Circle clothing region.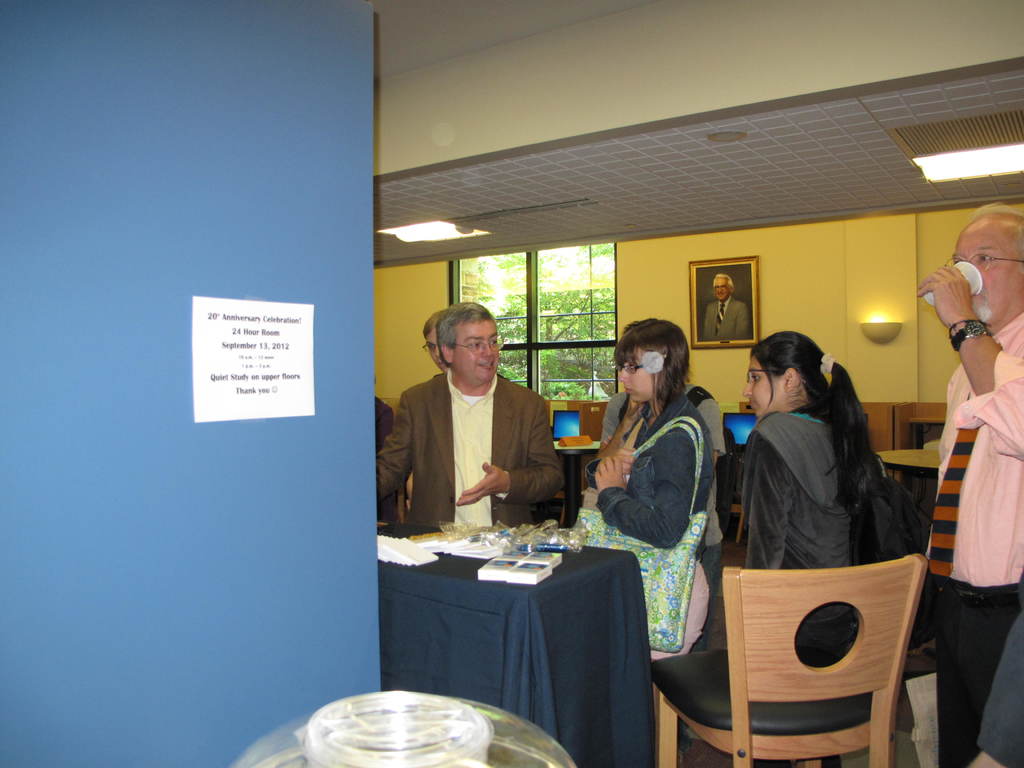
Region: x1=924, y1=311, x2=1023, y2=767.
